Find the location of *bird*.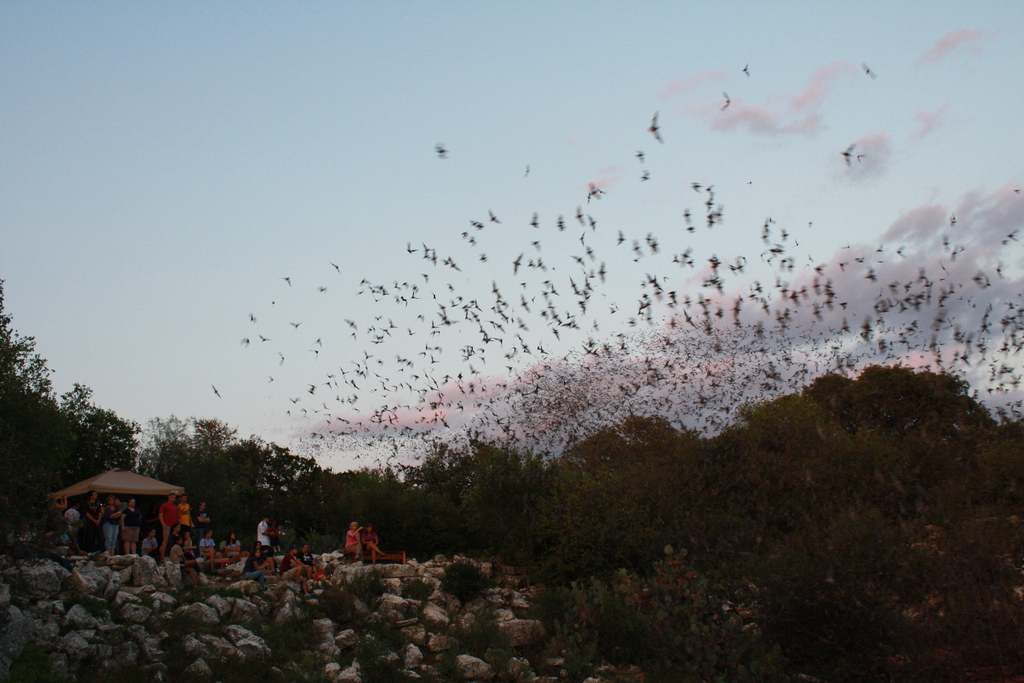
Location: x1=840 y1=141 x2=853 y2=169.
